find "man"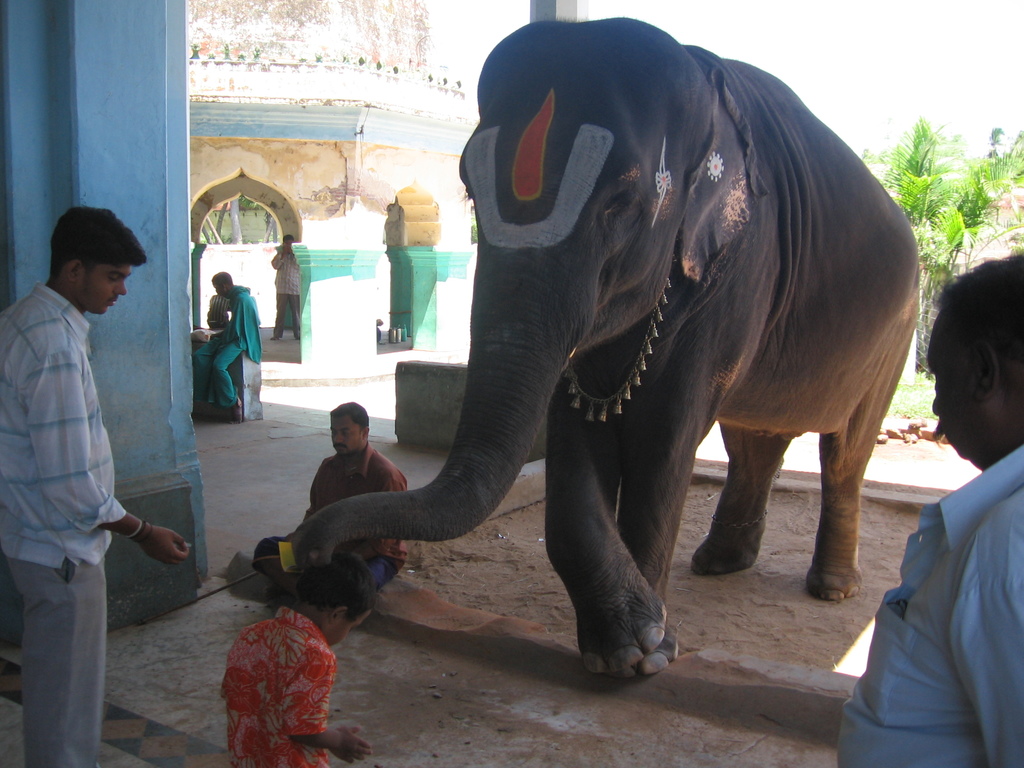
crop(308, 403, 406, 623)
